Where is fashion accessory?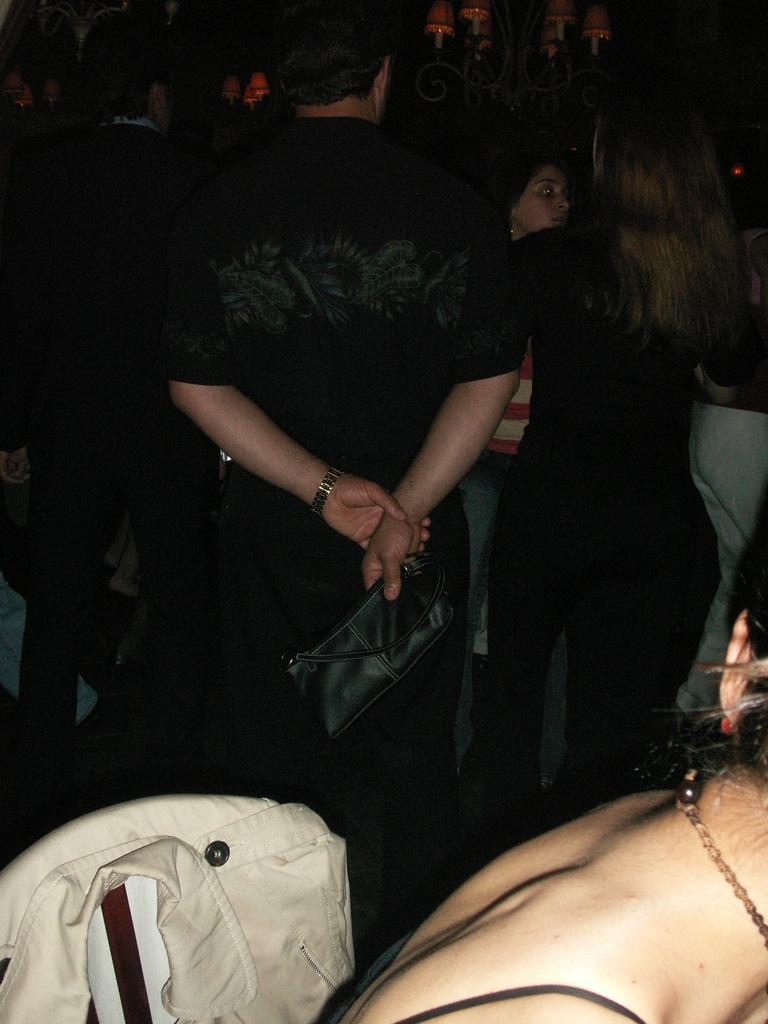
select_region(676, 764, 767, 944).
